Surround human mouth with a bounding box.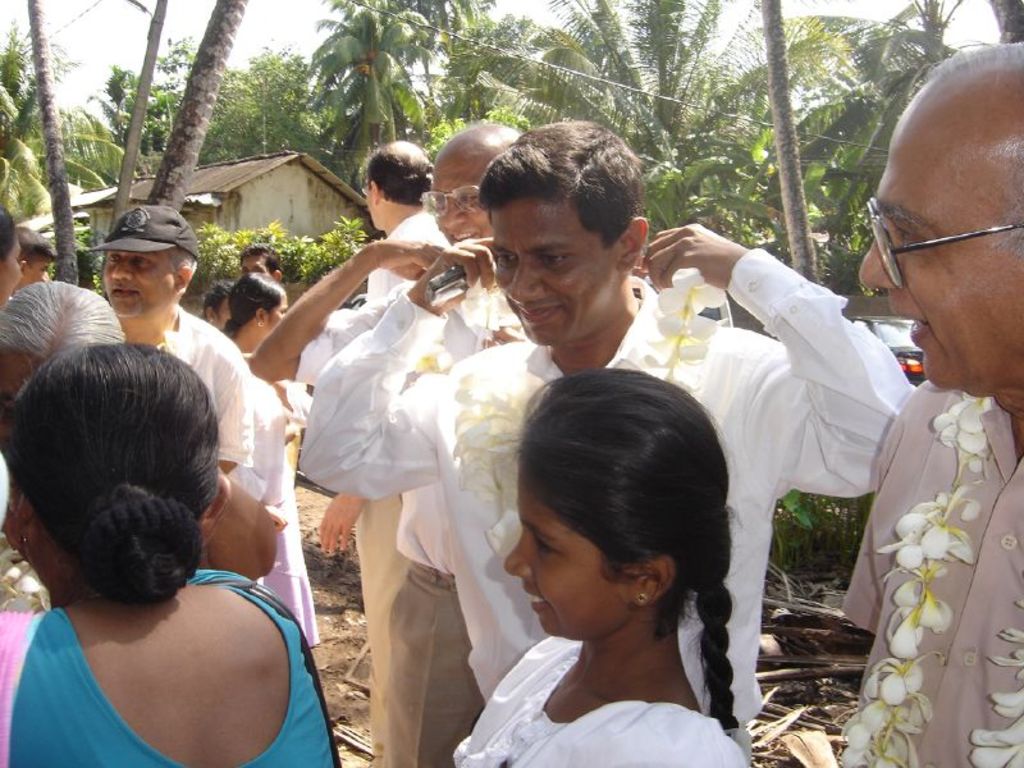
detection(525, 584, 548, 609).
